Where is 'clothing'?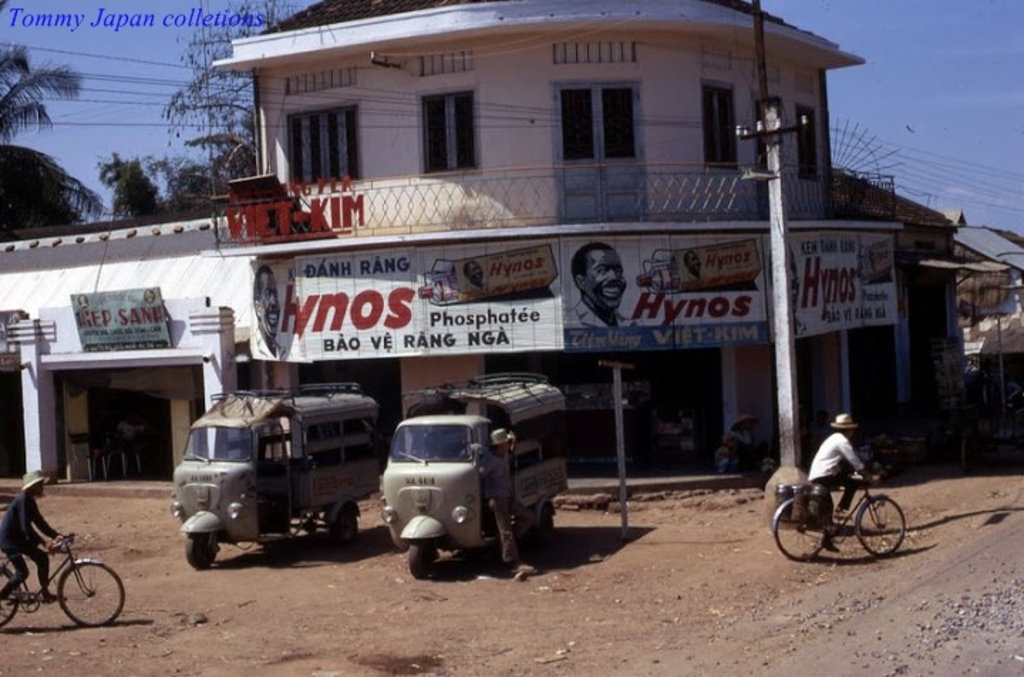
box=[0, 489, 64, 597].
